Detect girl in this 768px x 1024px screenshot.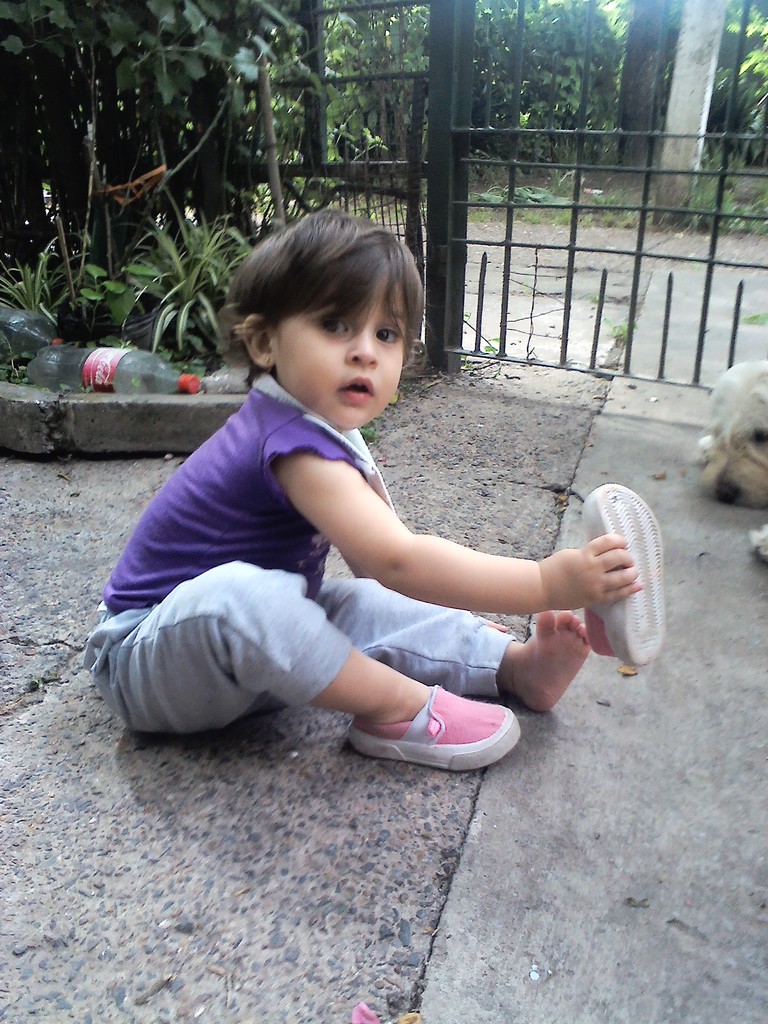
Detection: (81,212,663,767).
